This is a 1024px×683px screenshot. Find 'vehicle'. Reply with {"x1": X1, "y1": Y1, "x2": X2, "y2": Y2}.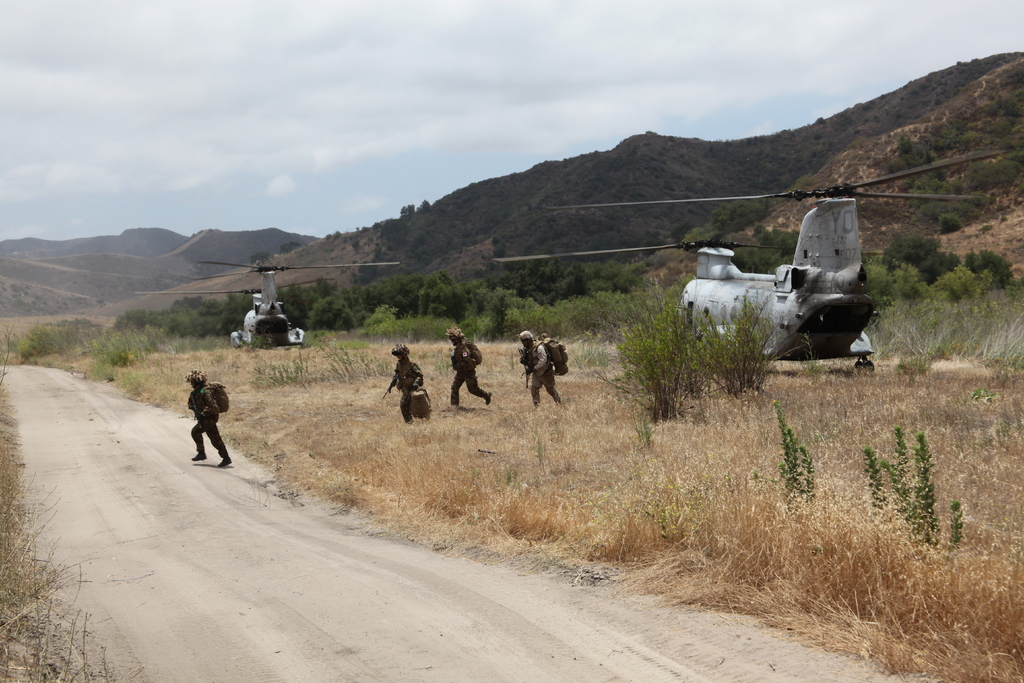
{"x1": 492, "y1": 147, "x2": 1007, "y2": 374}.
